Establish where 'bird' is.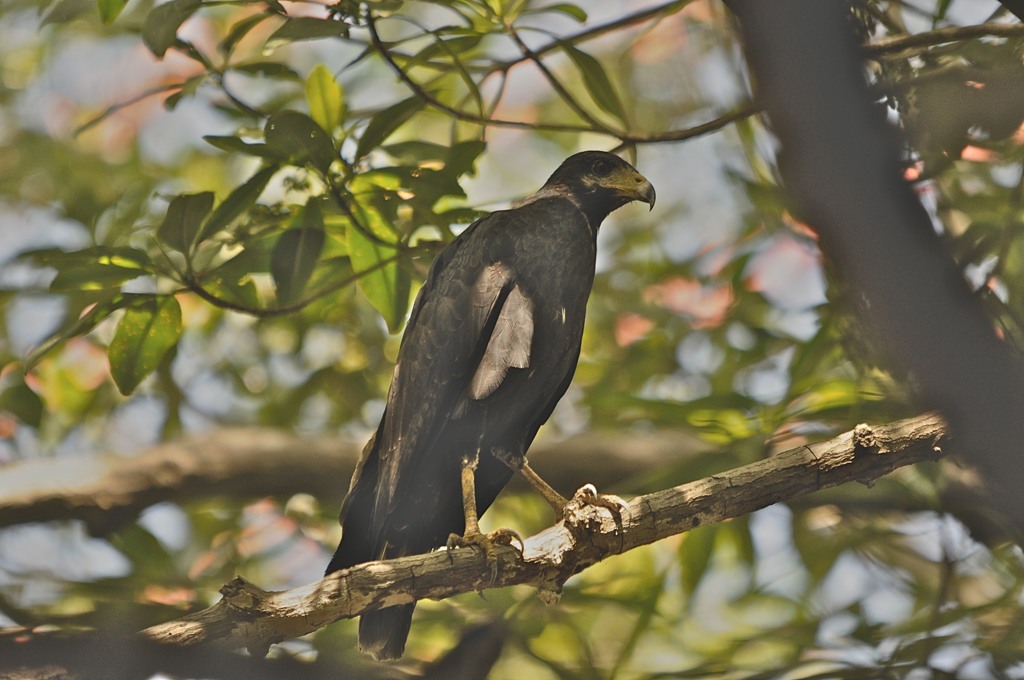
Established at <box>297,153,671,633</box>.
